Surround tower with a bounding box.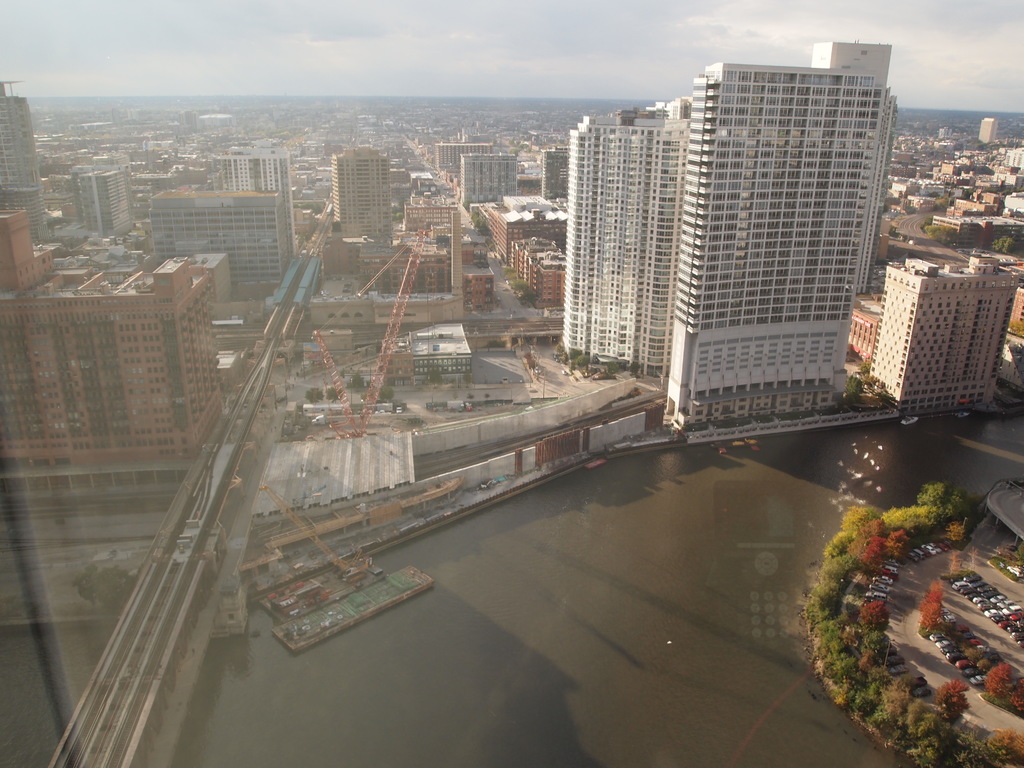
pyautogui.locateOnScreen(541, 152, 579, 205).
